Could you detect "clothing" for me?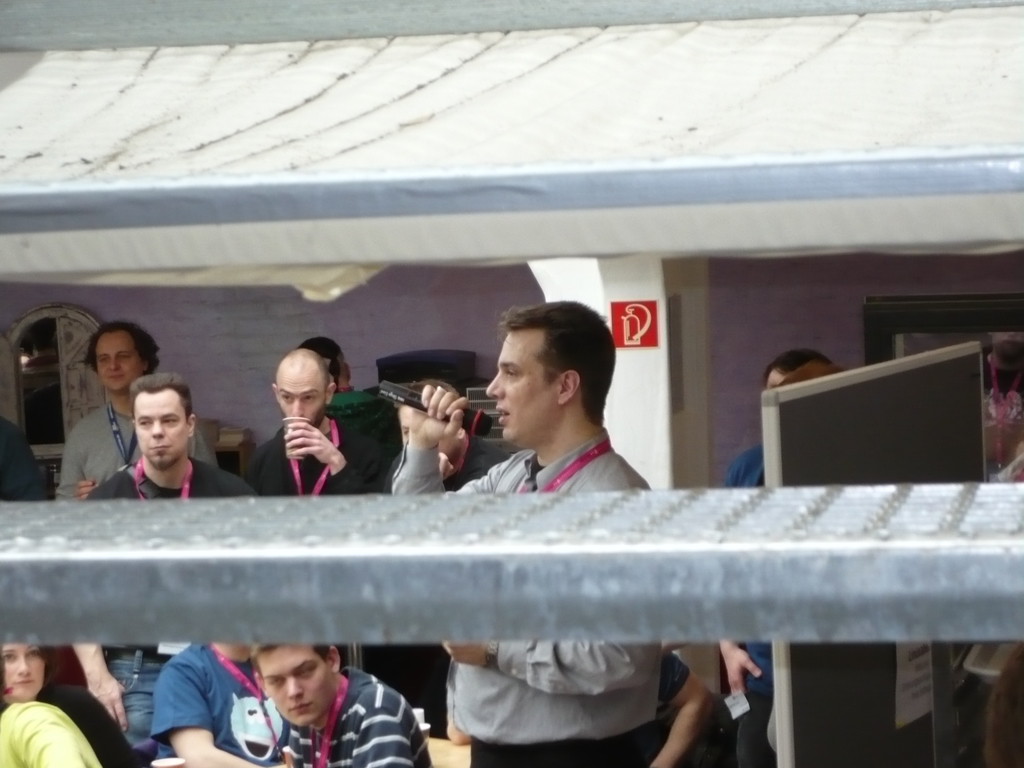
Detection result: 56 401 143 509.
